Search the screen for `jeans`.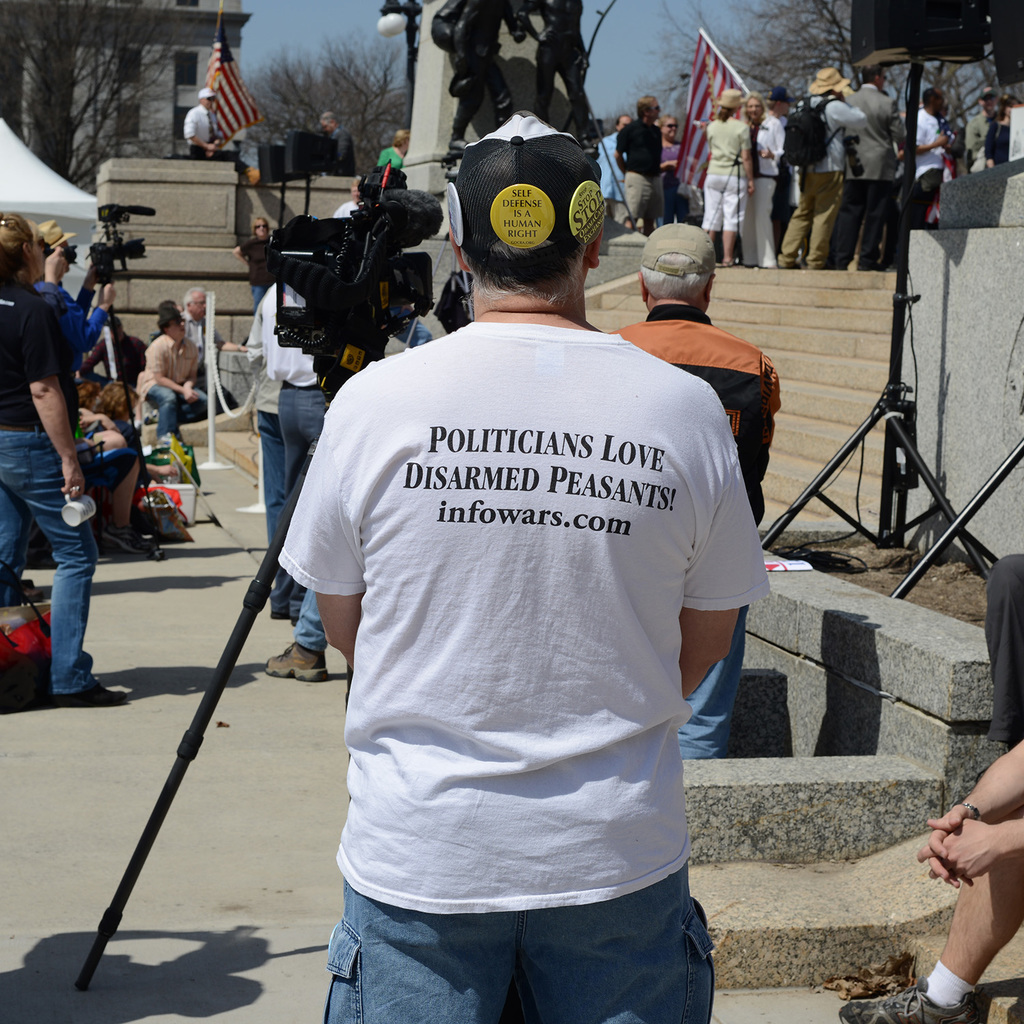
Found at locate(1, 425, 103, 697).
